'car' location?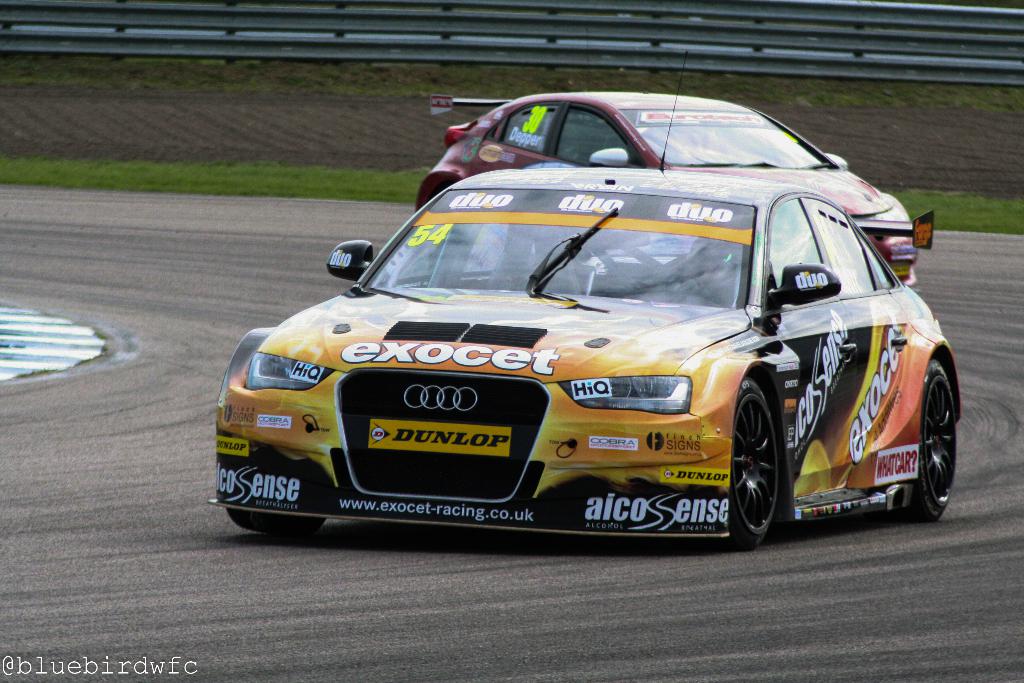
bbox(413, 94, 938, 281)
